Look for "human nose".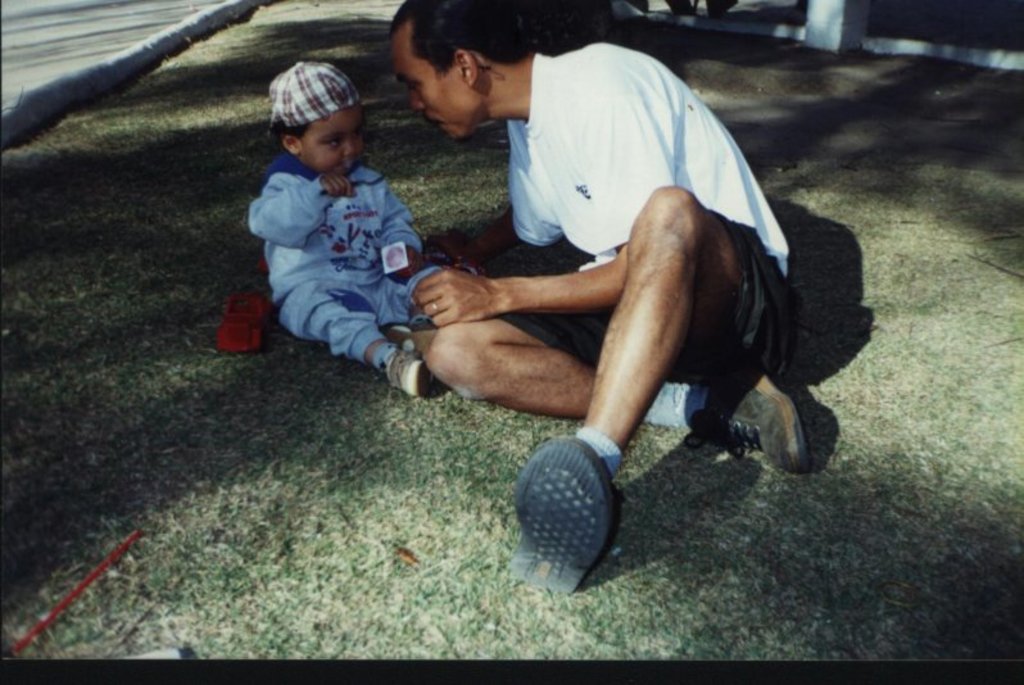
Found: box=[341, 141, 354, 154].
